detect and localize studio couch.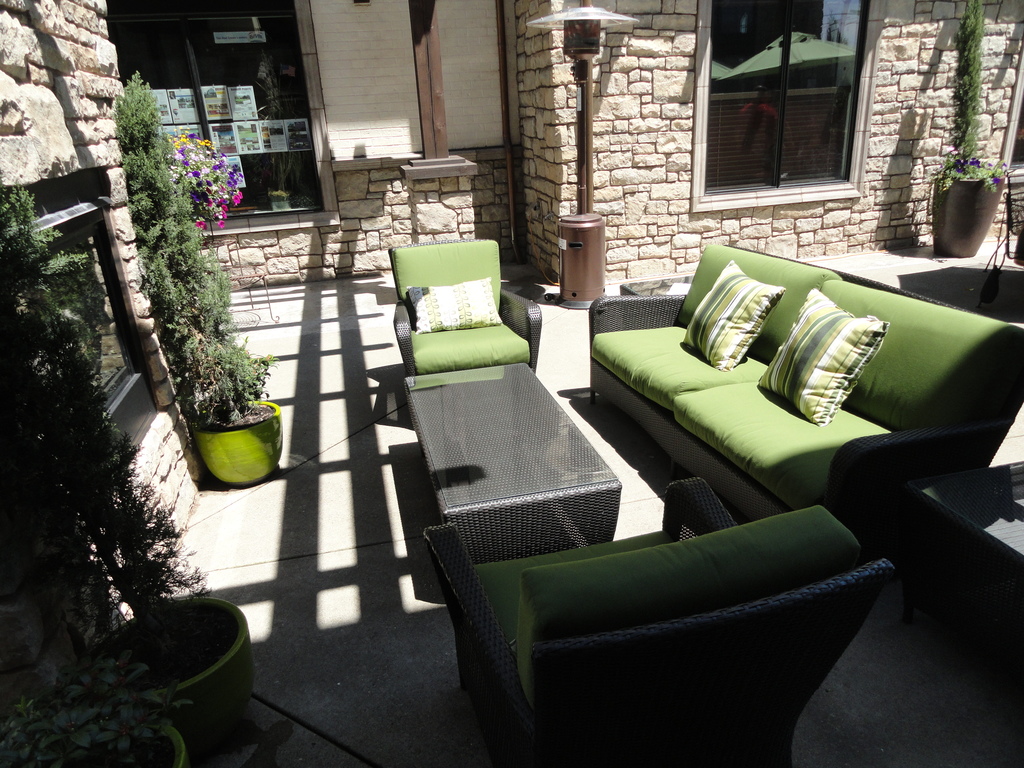
Localized at [586, 237, 1023, 523].
